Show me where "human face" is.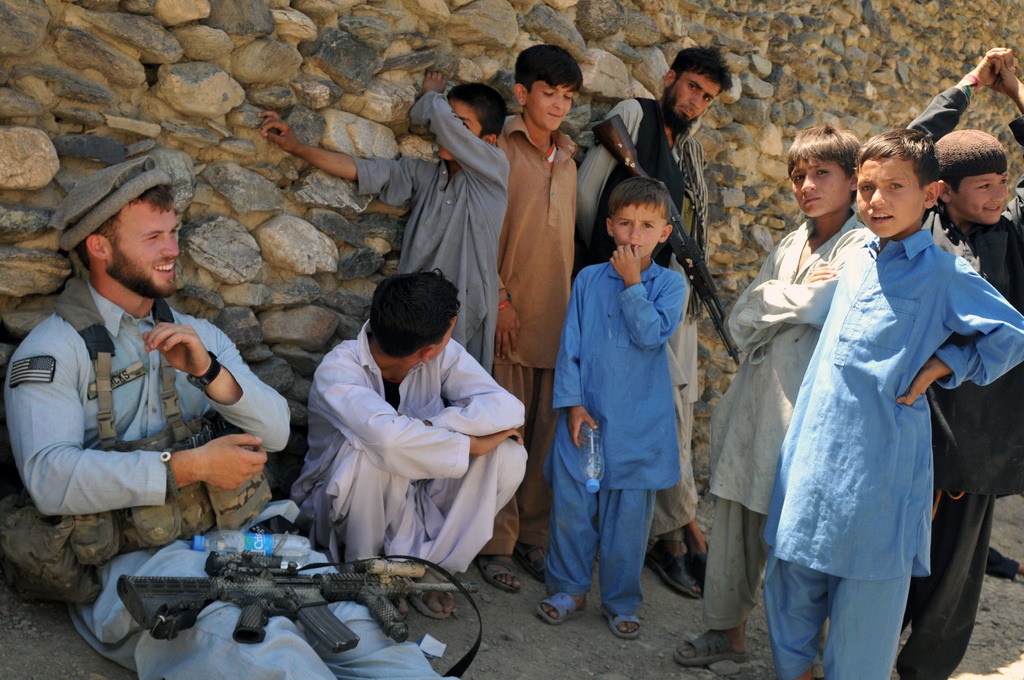
"human face" is at [436, 97, 486, 160].
